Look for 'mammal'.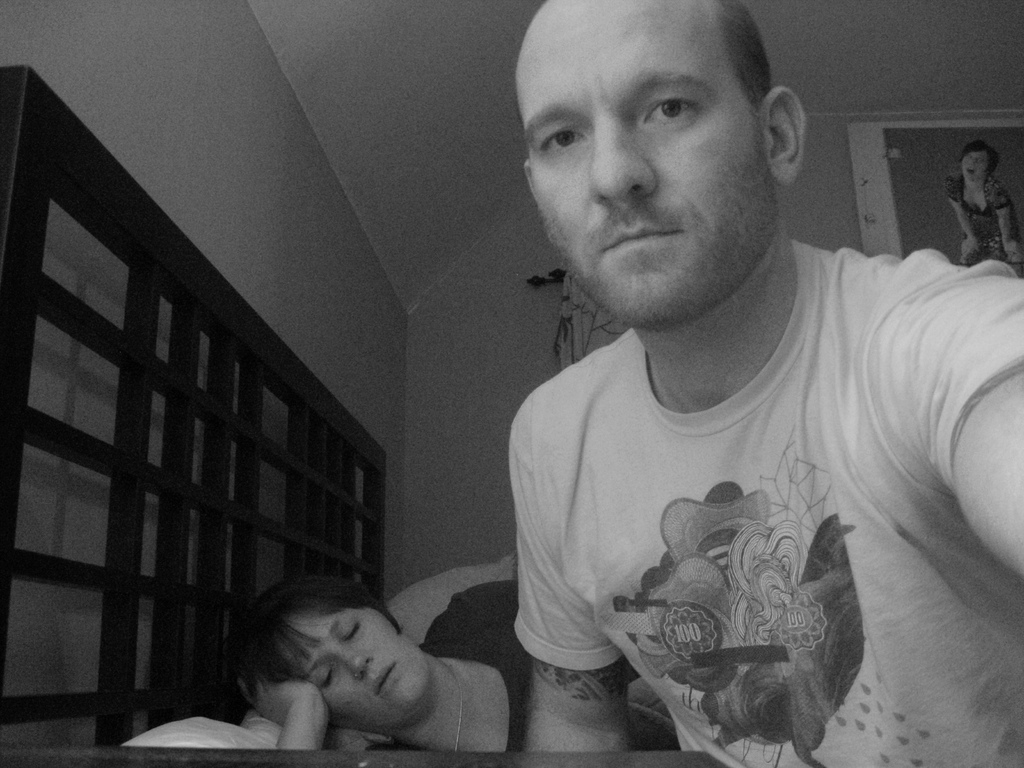
Found: 506,0,1023,767.
